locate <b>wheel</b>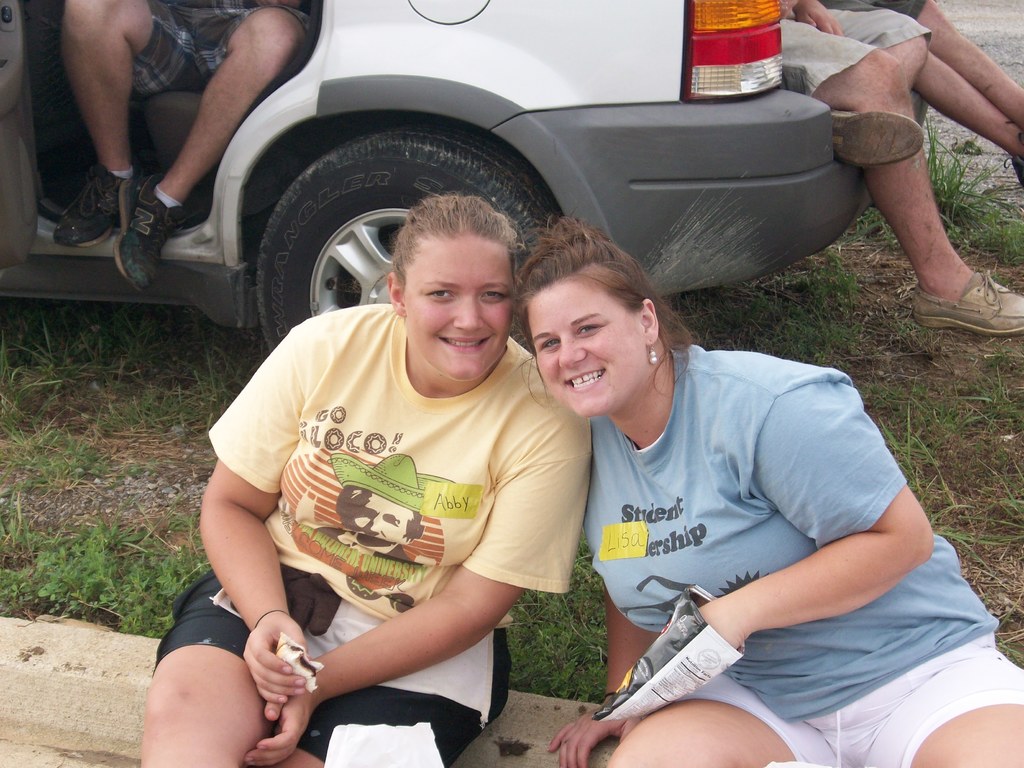
{"x1": 250, "y1": 117, "x2": 558, "y2": 355}
